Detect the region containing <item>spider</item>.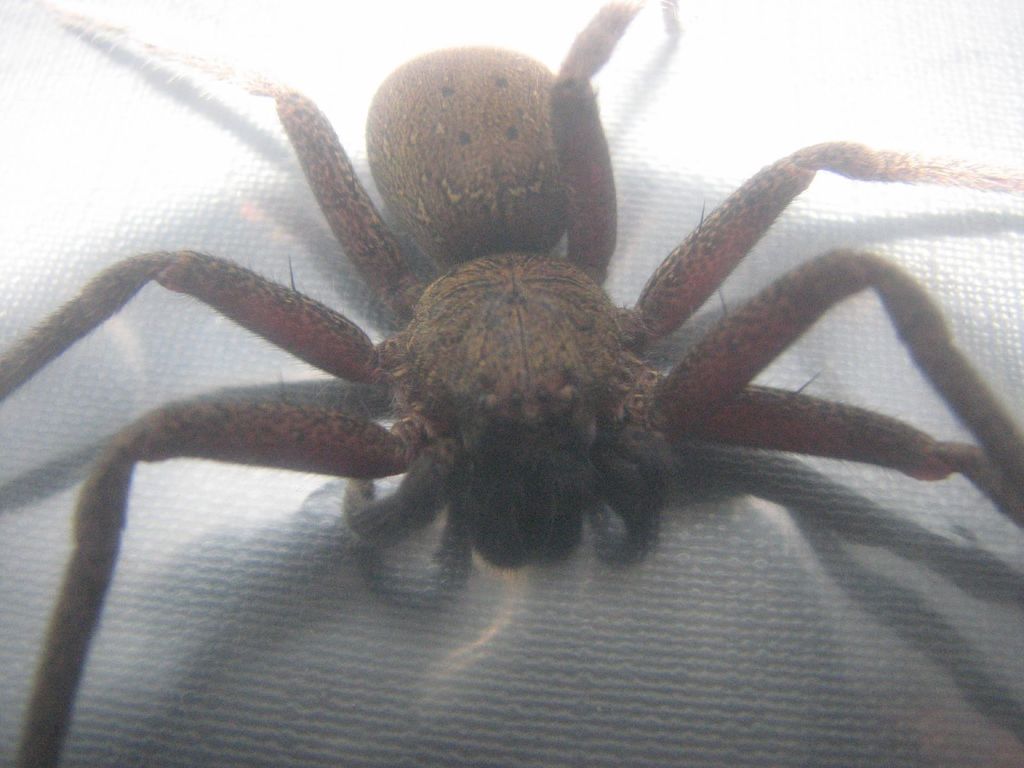
1/0/1023/767.
